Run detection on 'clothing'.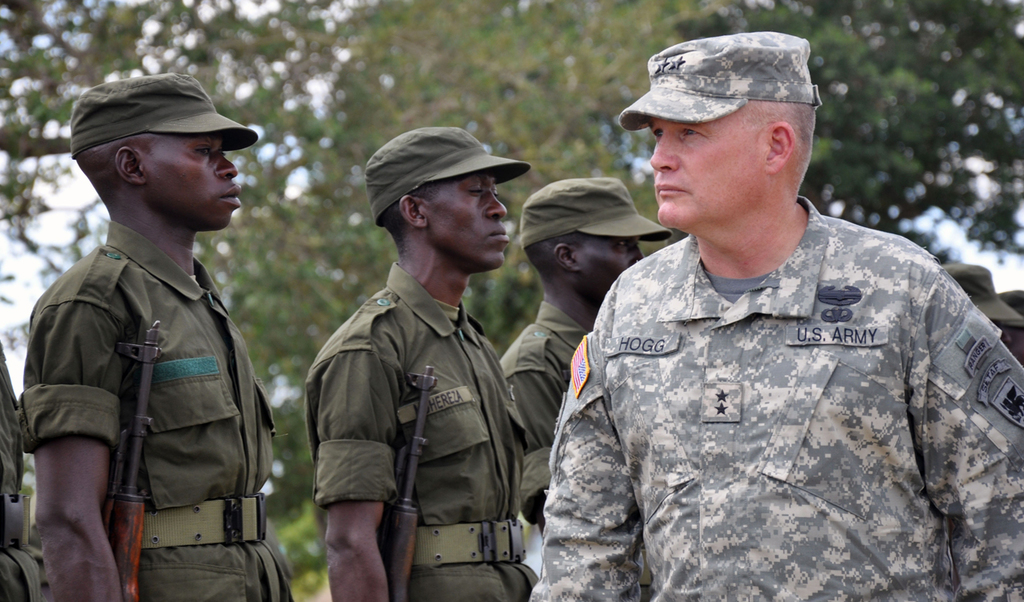
Result: [503,299,583,510].
